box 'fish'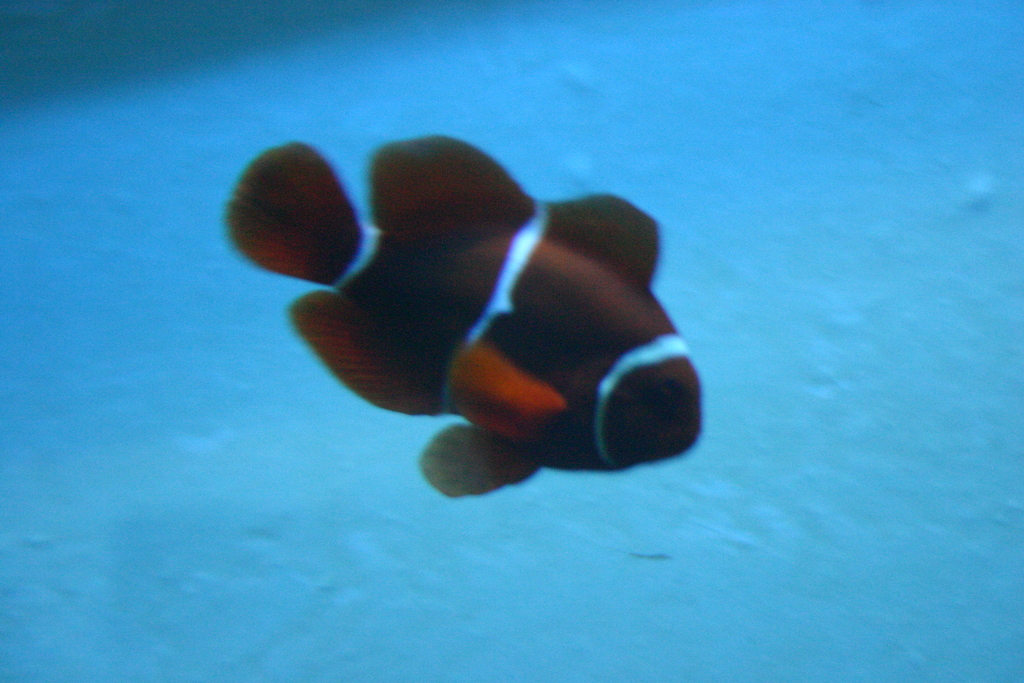
227 136 699 492
